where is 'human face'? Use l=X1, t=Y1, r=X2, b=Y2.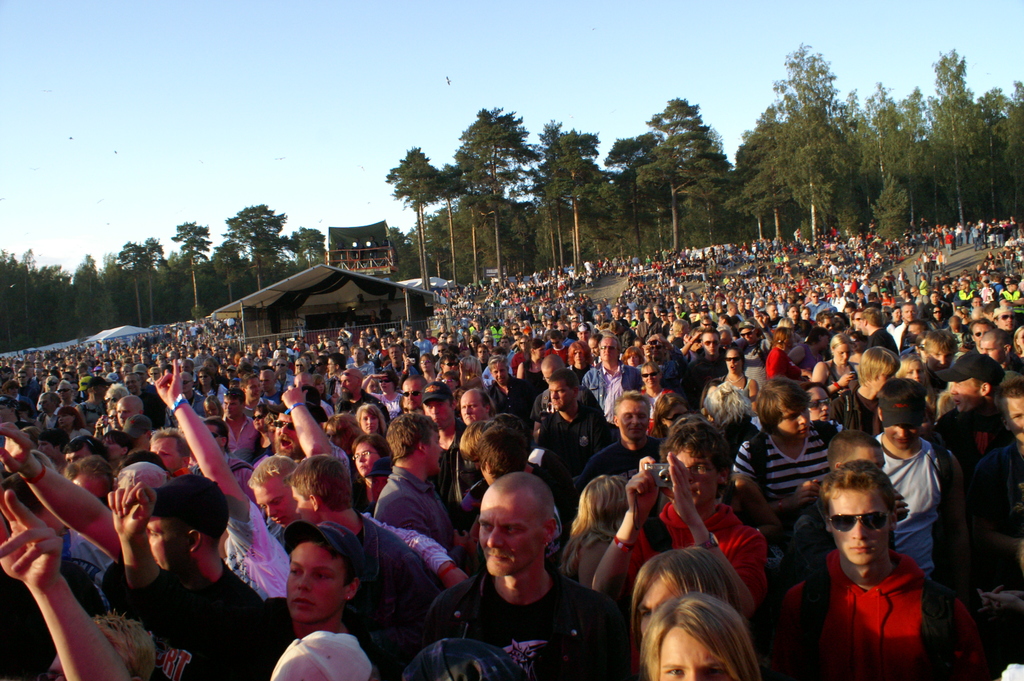
l=109, t=411, r=120, b=423.
